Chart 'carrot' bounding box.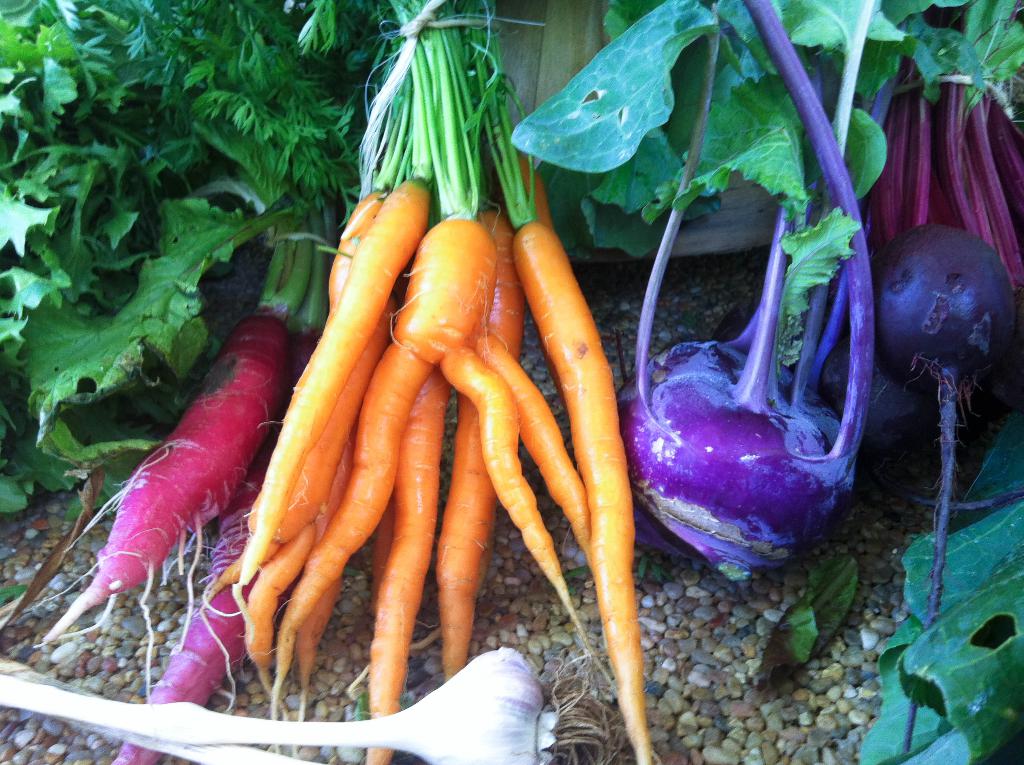
Charted: [505, 216, 641, 764].
